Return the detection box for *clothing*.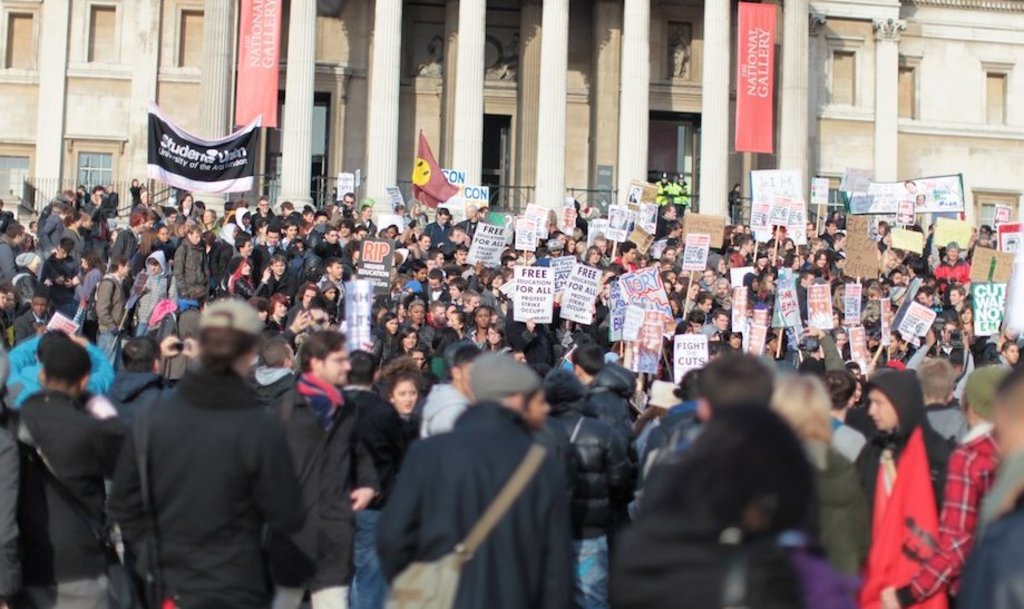
818:442:874:570.
